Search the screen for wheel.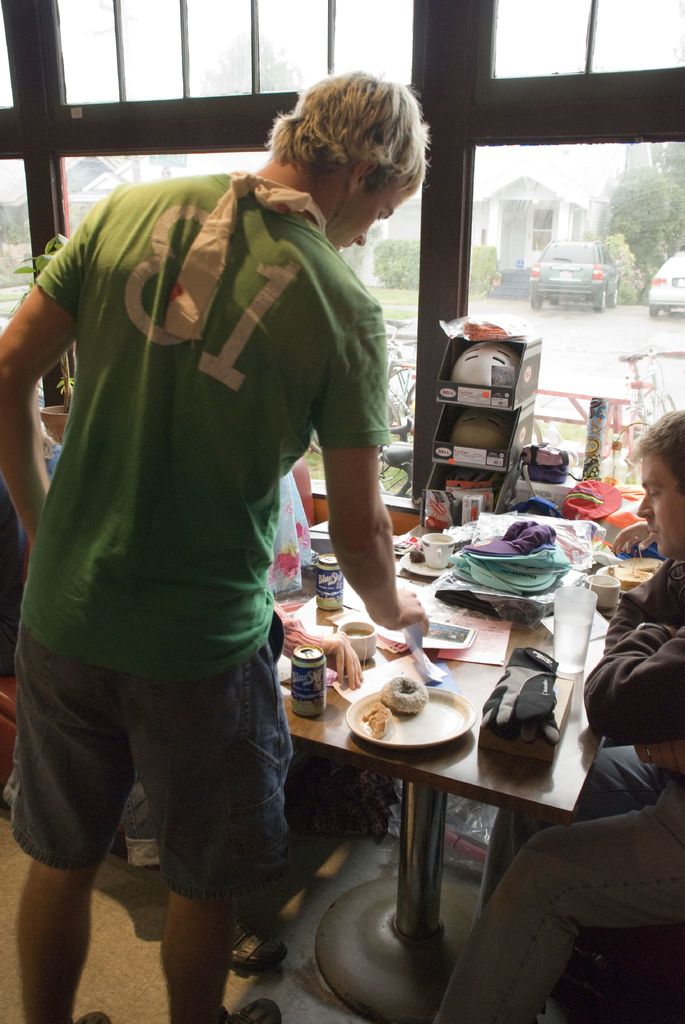
Found at 549 298 558 303.
